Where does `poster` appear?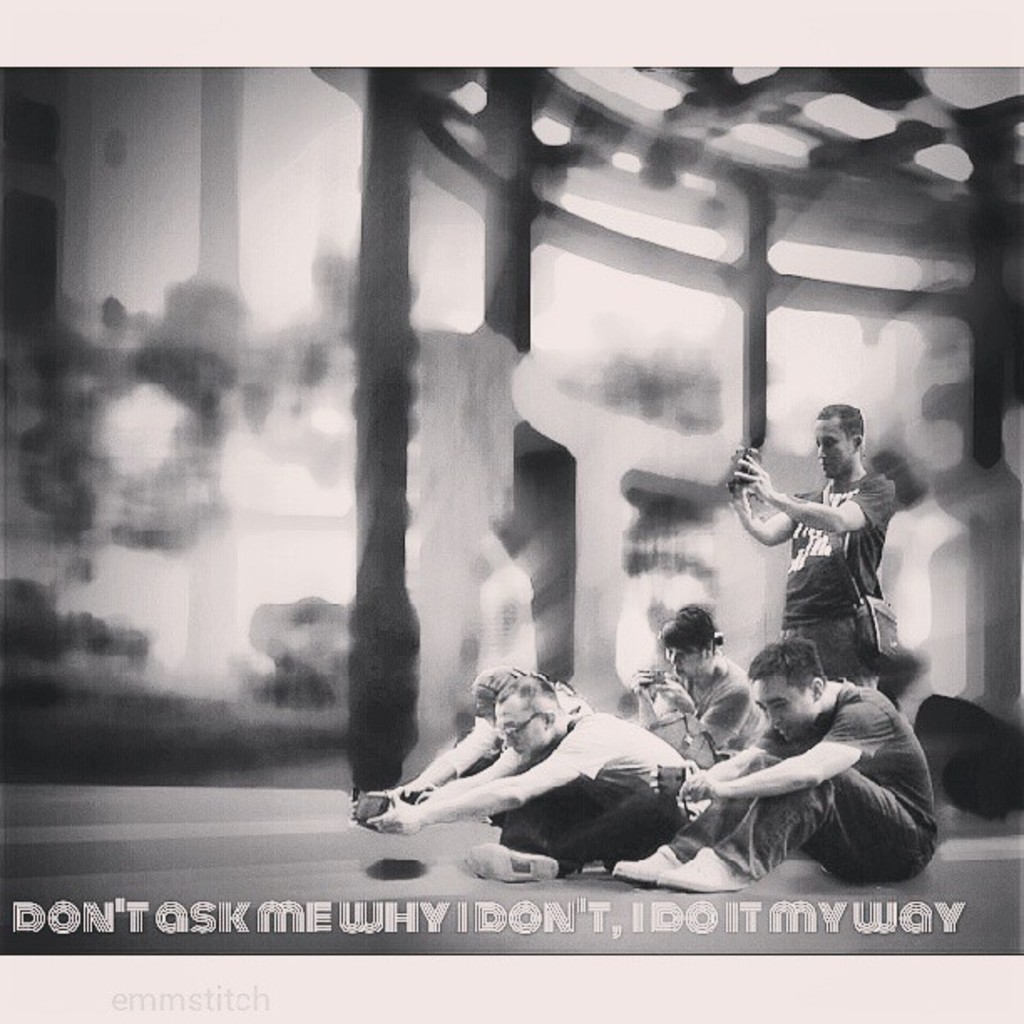
Appears at 0:0:1022:1022.
